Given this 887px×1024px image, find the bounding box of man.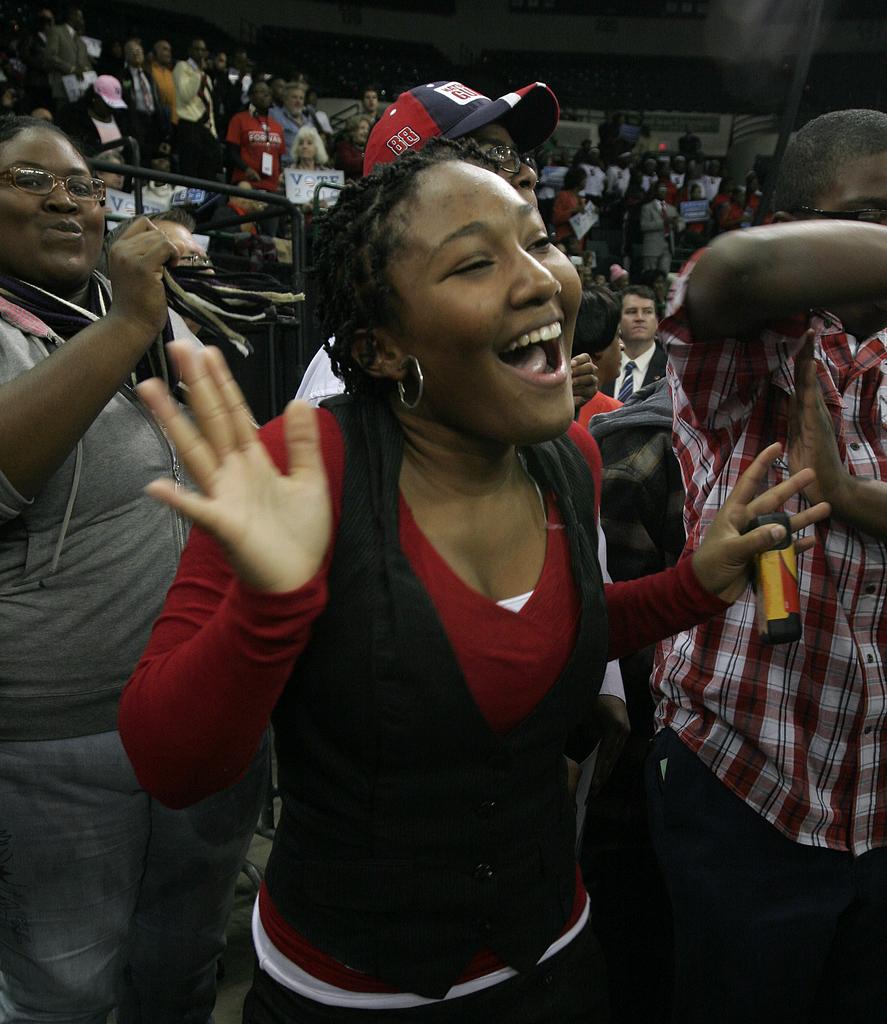
detection(142, 42, 172, 124).
